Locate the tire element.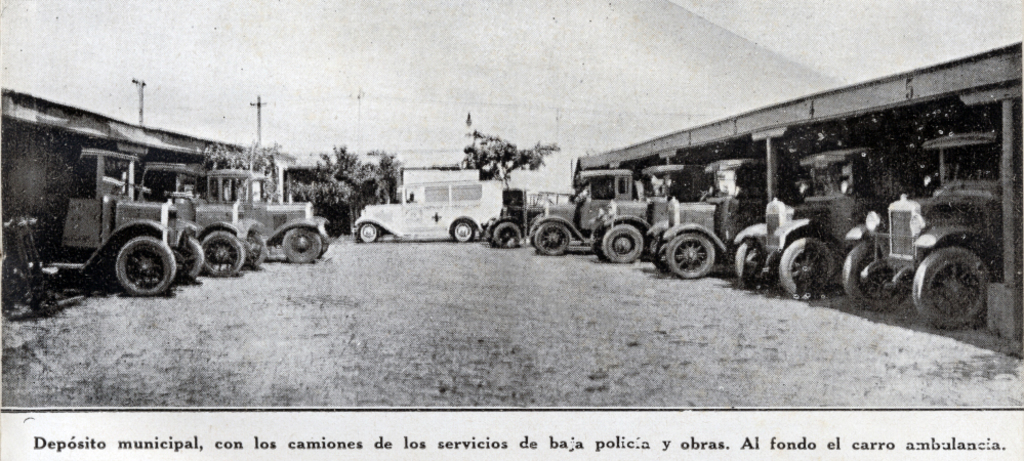
Element bbox: 777 234 839 292.
